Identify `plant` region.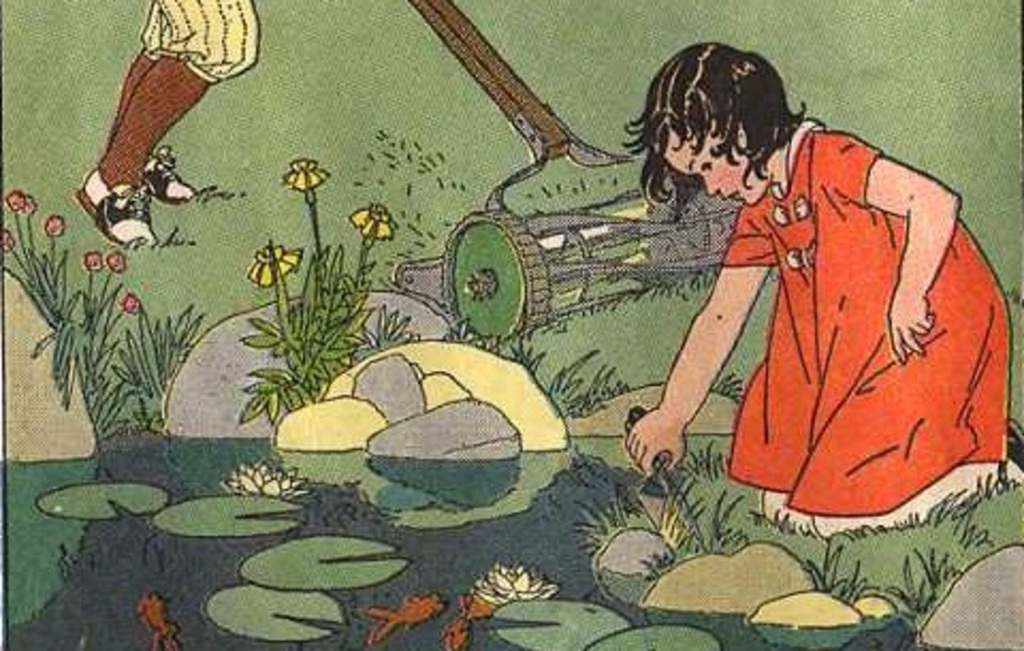
Region: <bbox>0, 190, 196, 433</bbox>.
